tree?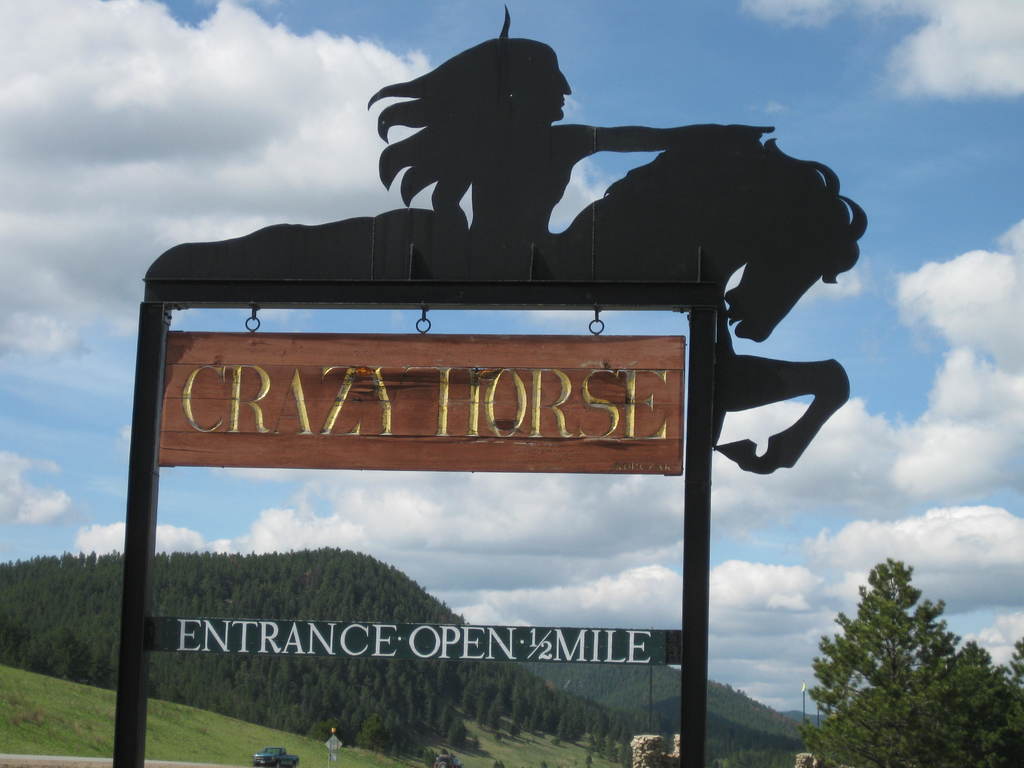
box(797, 559, 1023, 767)
